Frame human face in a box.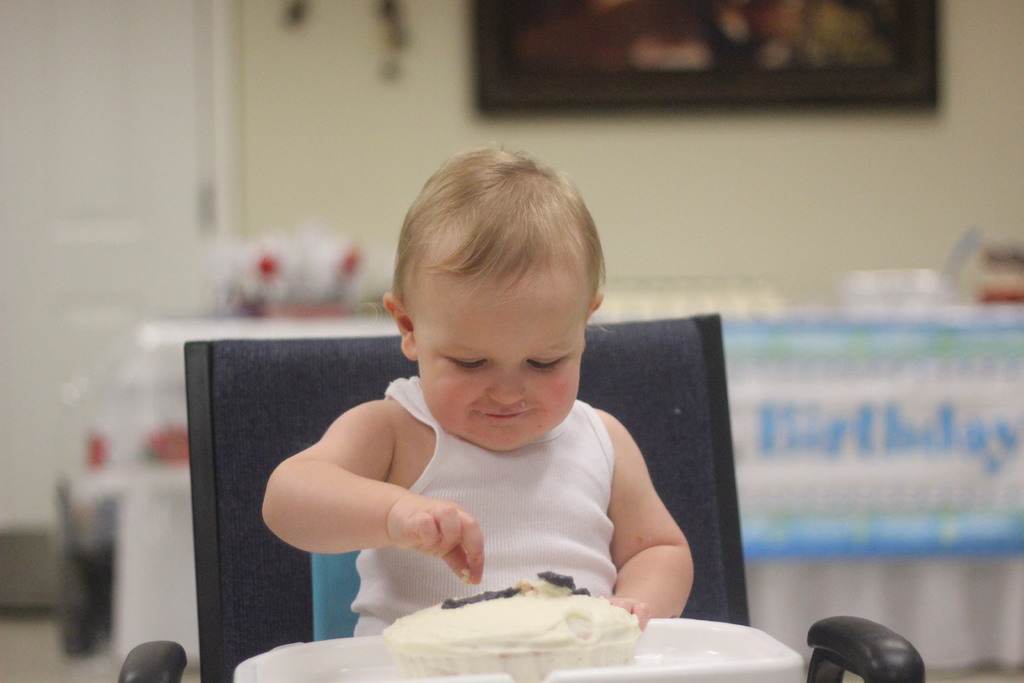
bbox=[414, 227, 583, 452].
